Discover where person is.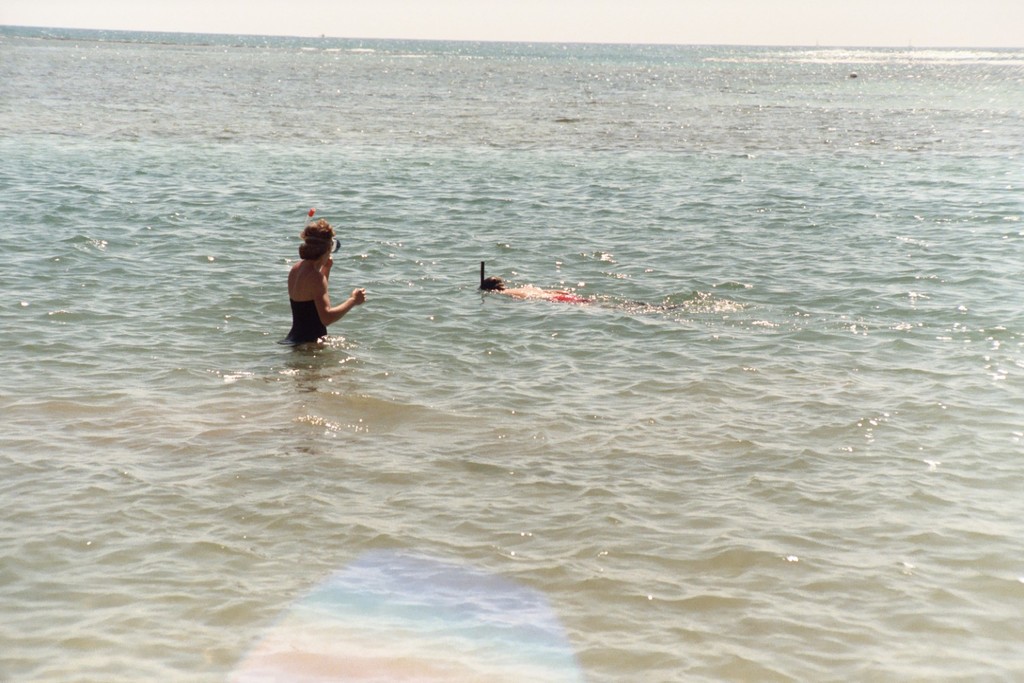
Discovered at (279, 208, 355, 353).
